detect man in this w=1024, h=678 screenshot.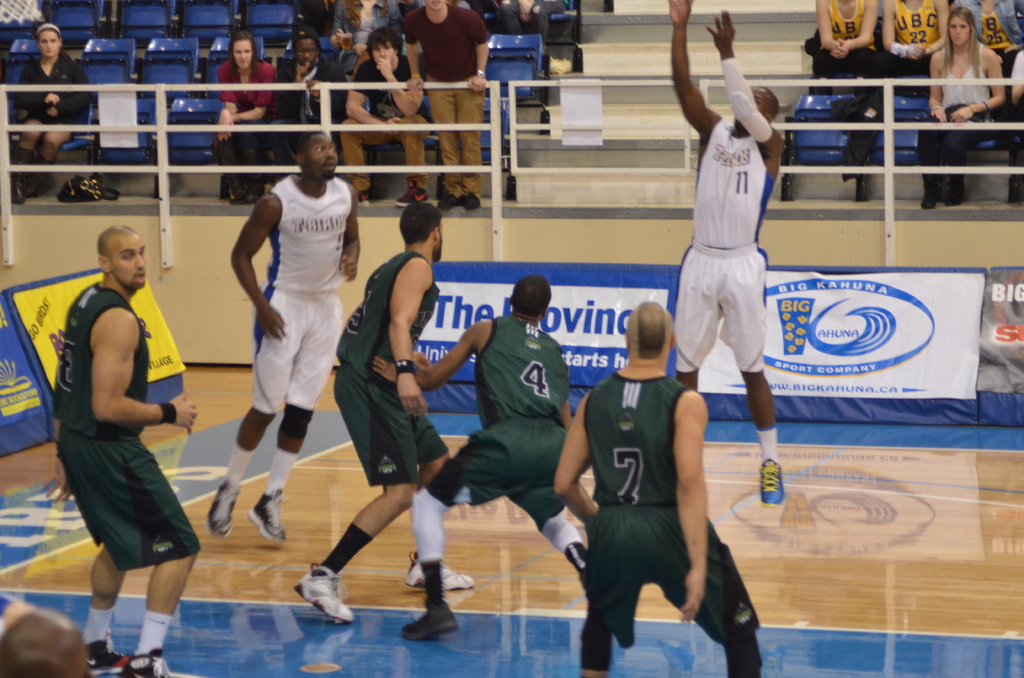
Detection: crop(550, 293, 766, 677).
